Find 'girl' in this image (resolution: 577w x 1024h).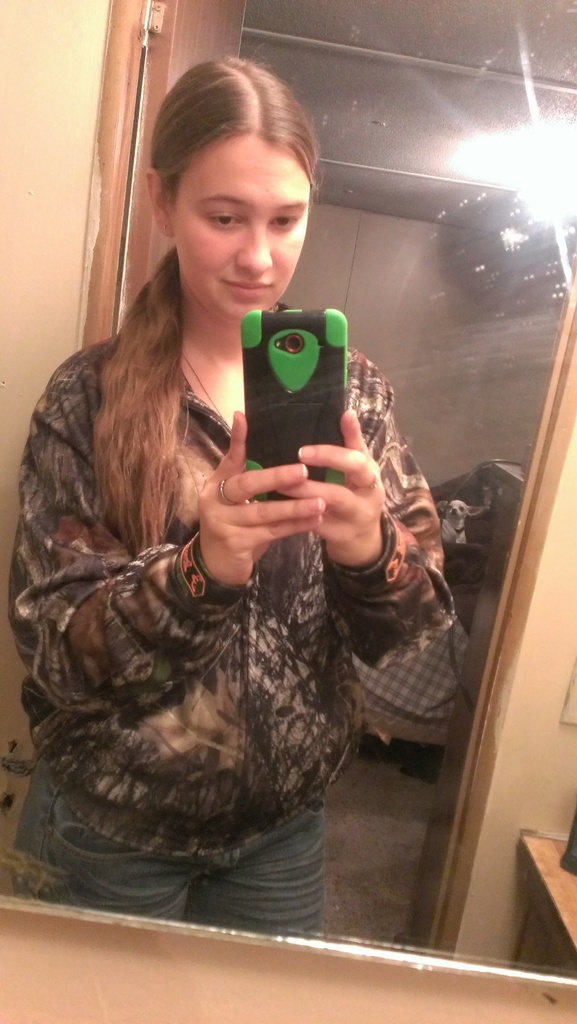
x1=19 y1=38 x2=464 y2=936.
